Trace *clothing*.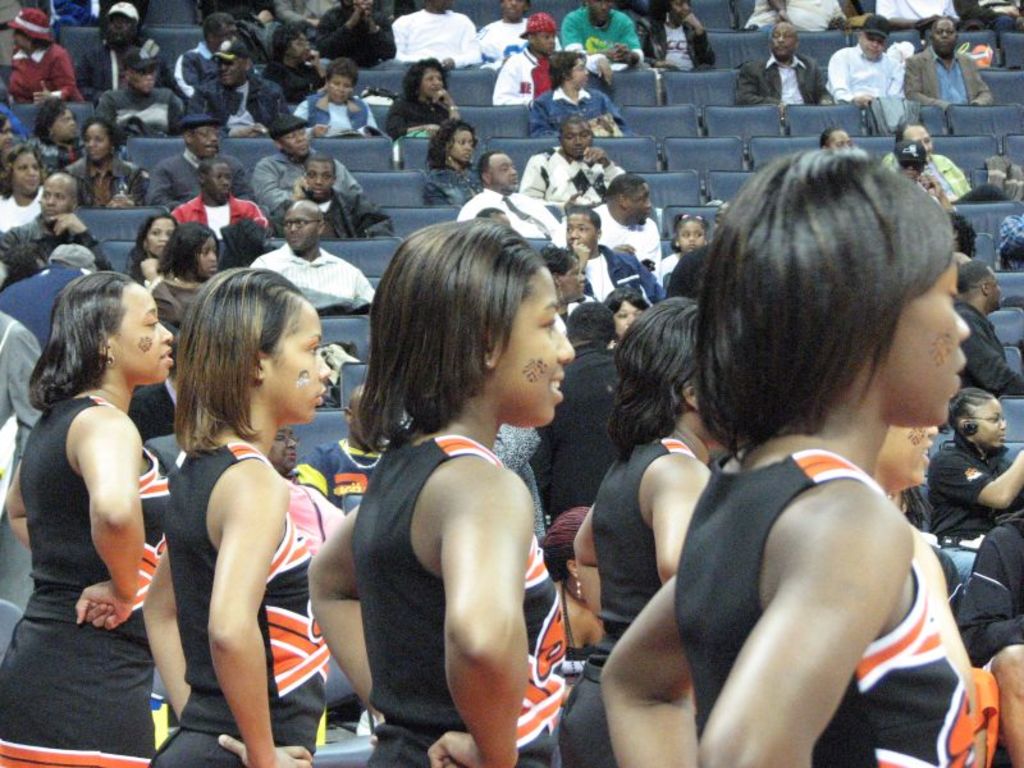
Traced to bbox=[164, 40, 214, 125].
